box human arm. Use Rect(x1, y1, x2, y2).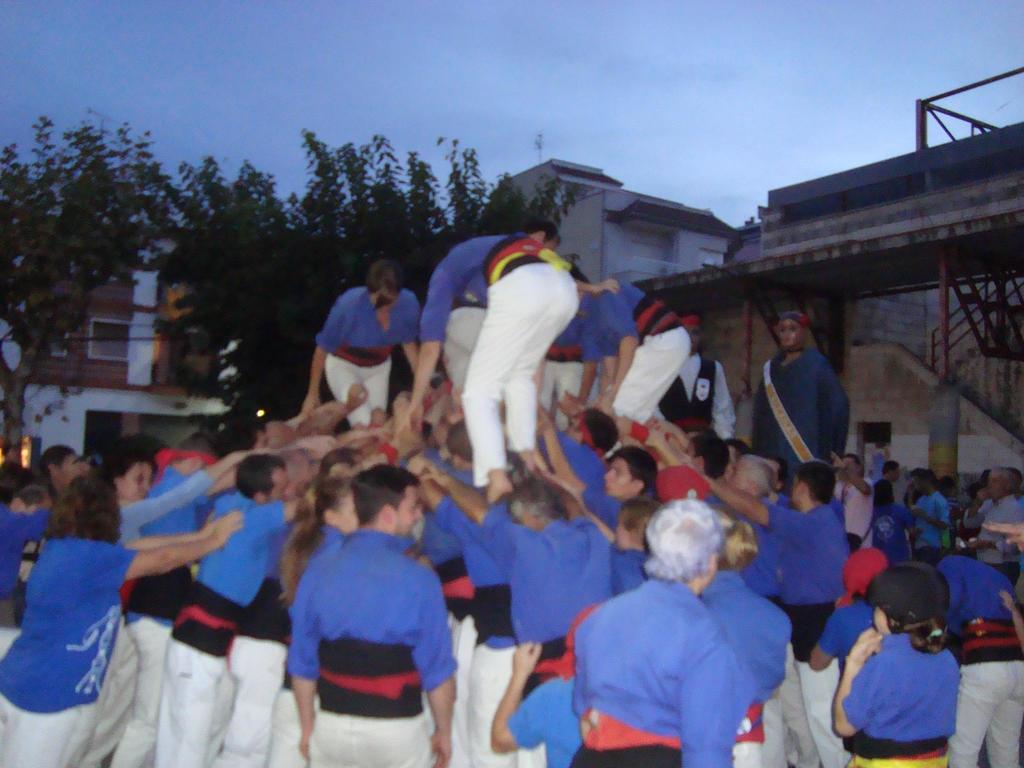
Rect(398, 300, 438, 412).
